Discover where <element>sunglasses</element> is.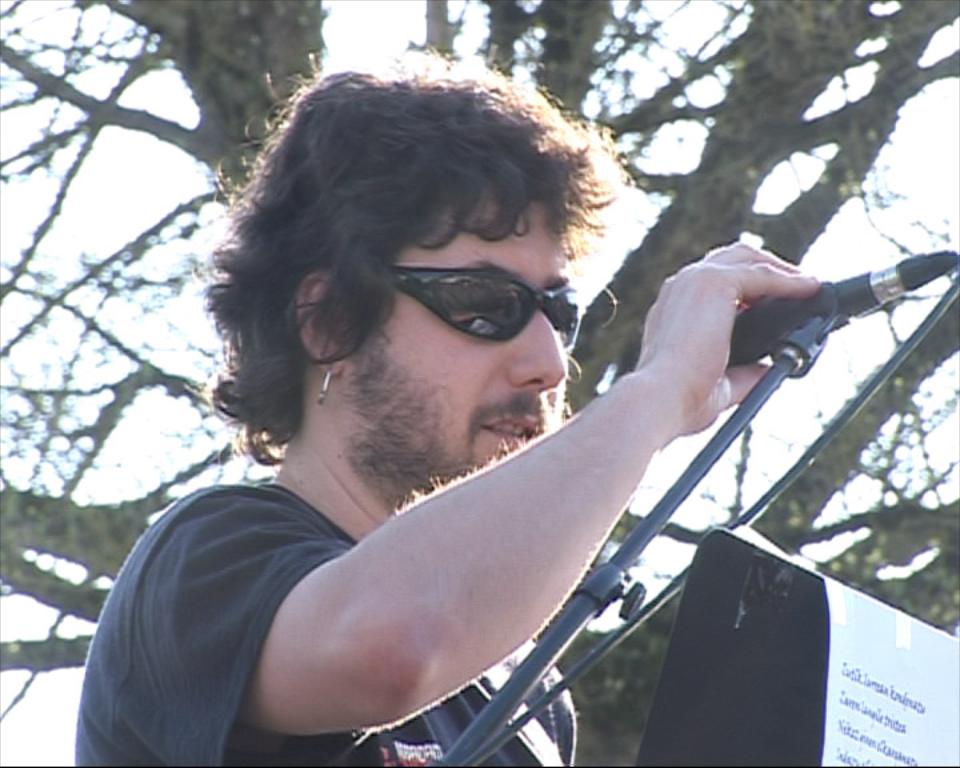
Discovered at region(384, 261, 592, 343).
